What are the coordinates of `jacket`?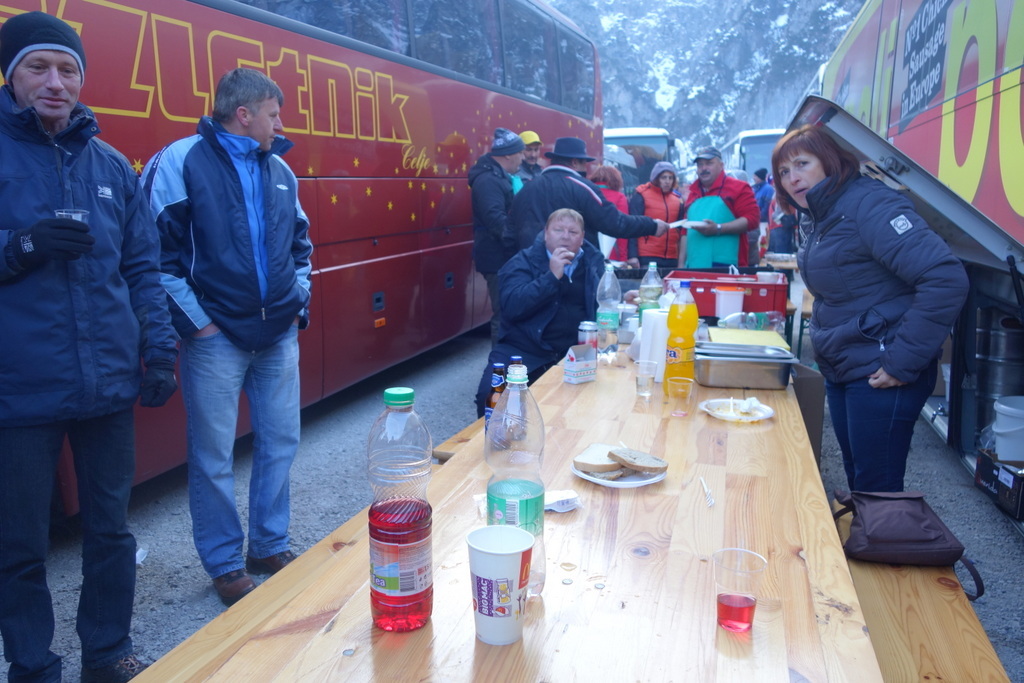
<box>0,82,172,435</box>.
